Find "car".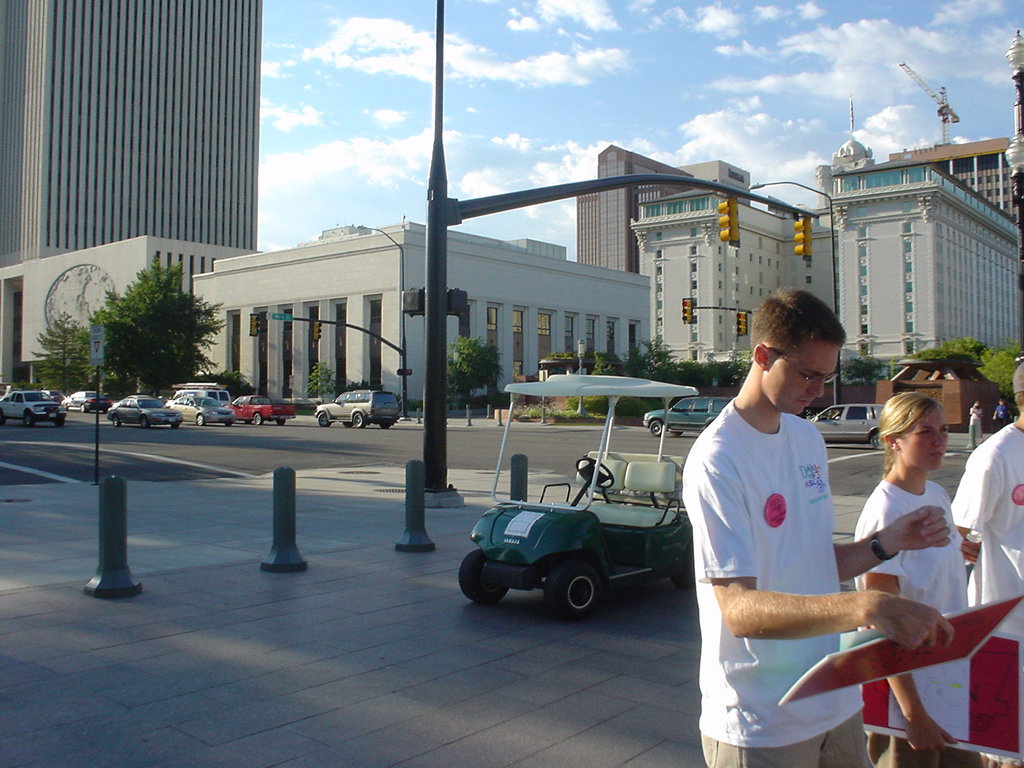
rect(165, 390, 242, 428).
